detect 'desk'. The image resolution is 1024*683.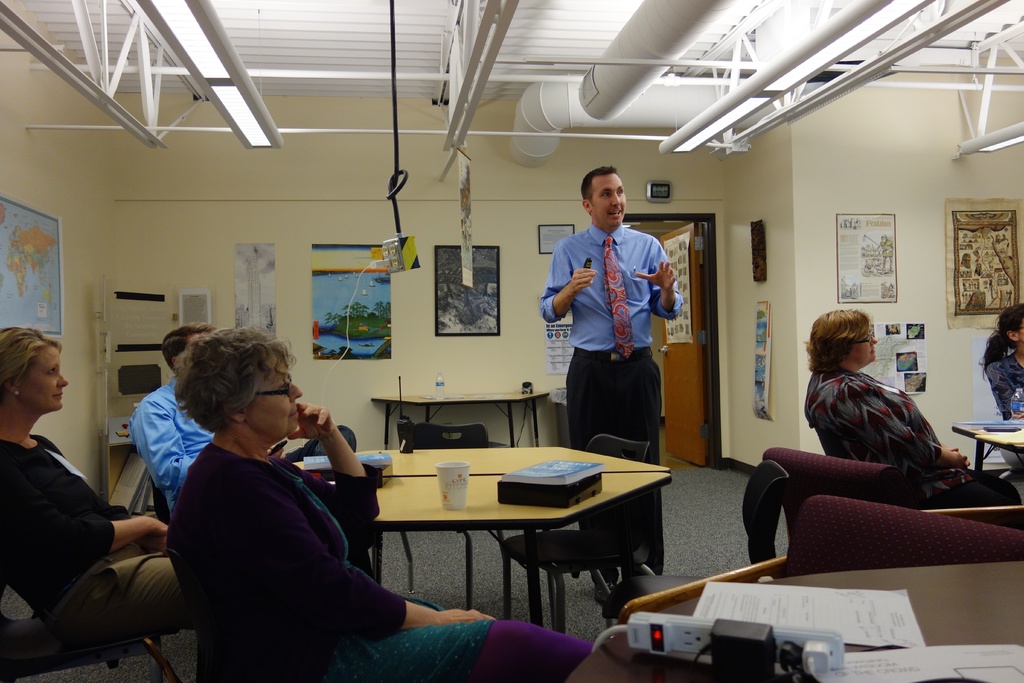
<bbox>313, 436, 673, 641</bbox>.
